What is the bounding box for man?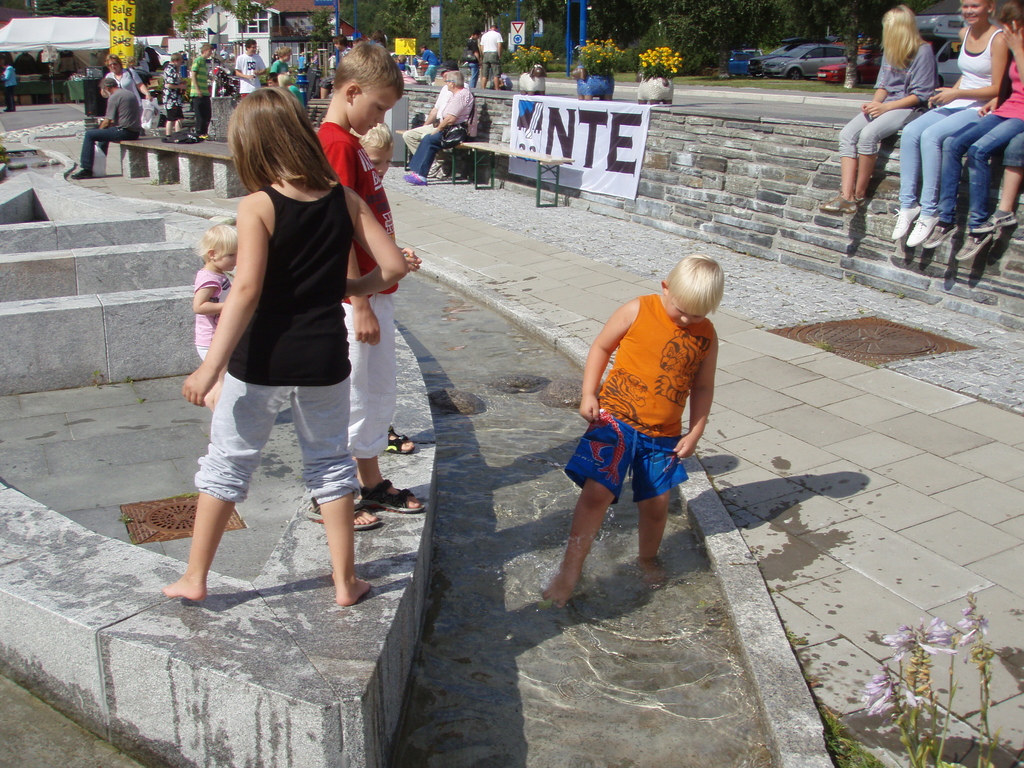
296/47/308/72.
